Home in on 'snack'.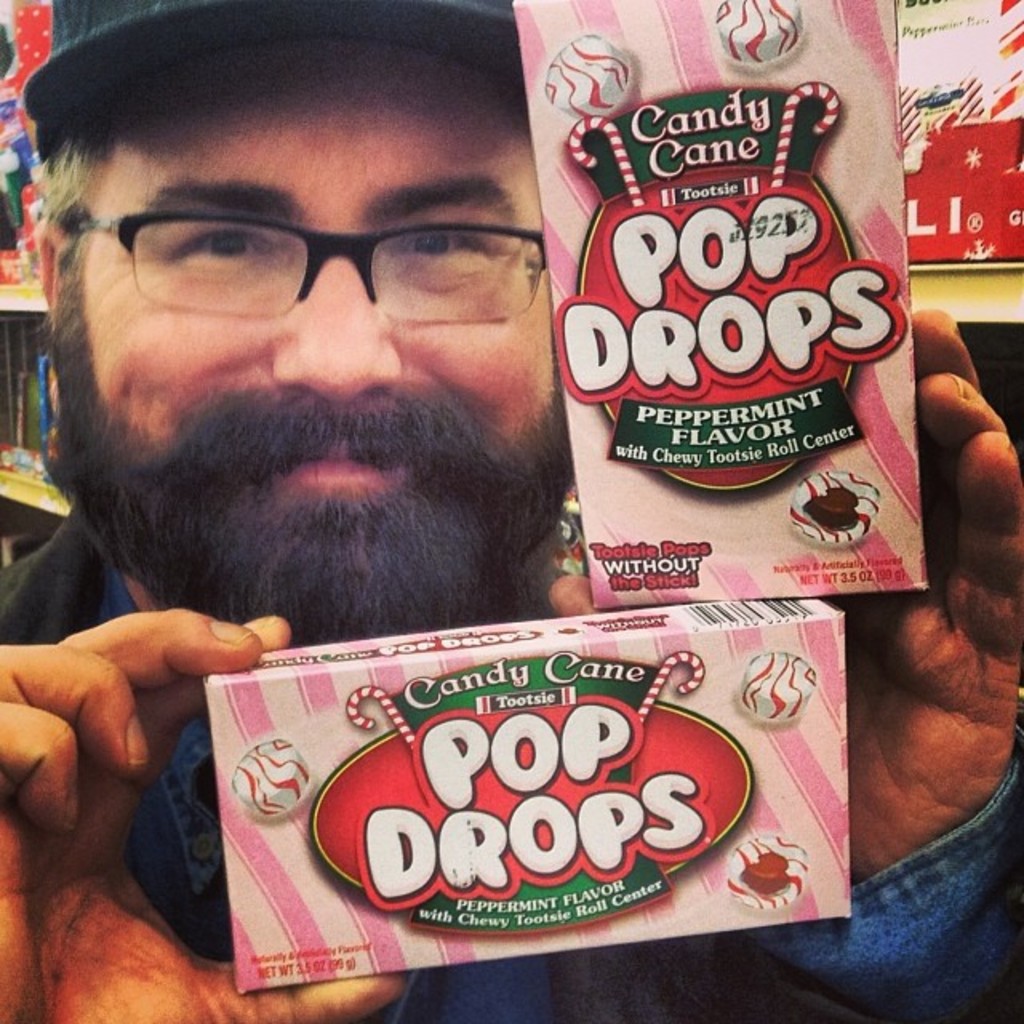
Homed in at region(496, 30, 965, 648).
